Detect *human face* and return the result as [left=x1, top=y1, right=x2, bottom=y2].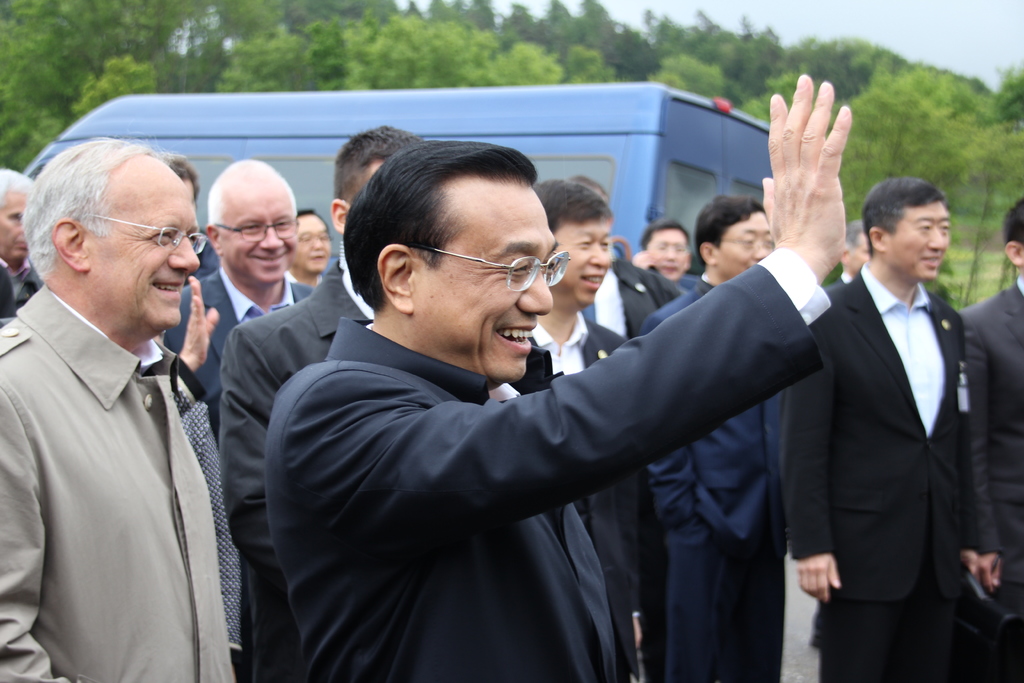
[left=648, top=229, right=685, bottom=278].
